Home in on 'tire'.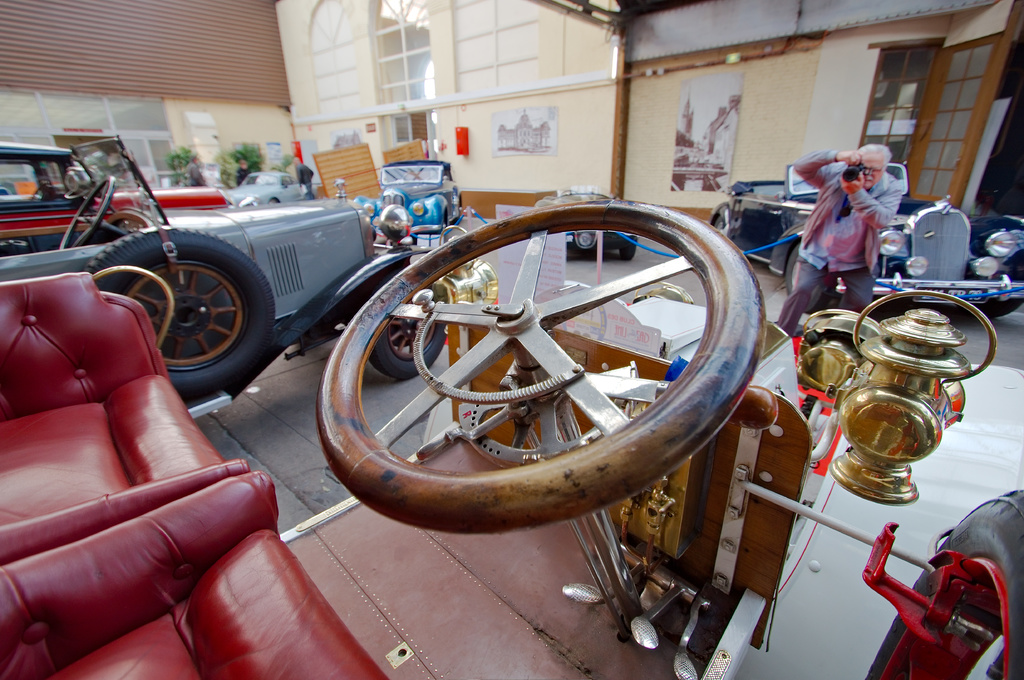
Homed in at locate(370, 301, 445, 379).
